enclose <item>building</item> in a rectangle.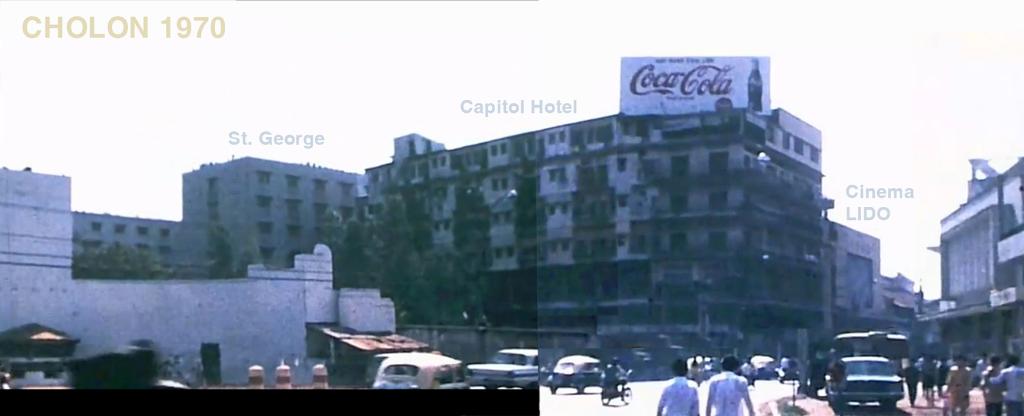
{"x1": 936, "y1": 150, "x2": 1019, "y2": 367}.
